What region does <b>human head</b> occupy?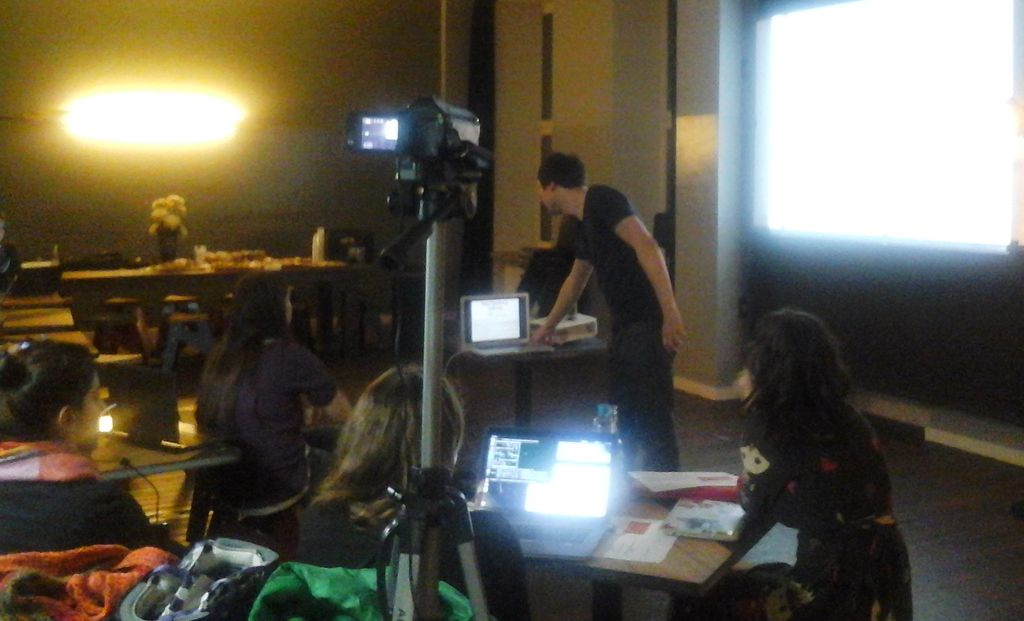
<box>236,272,295,334</box>.
